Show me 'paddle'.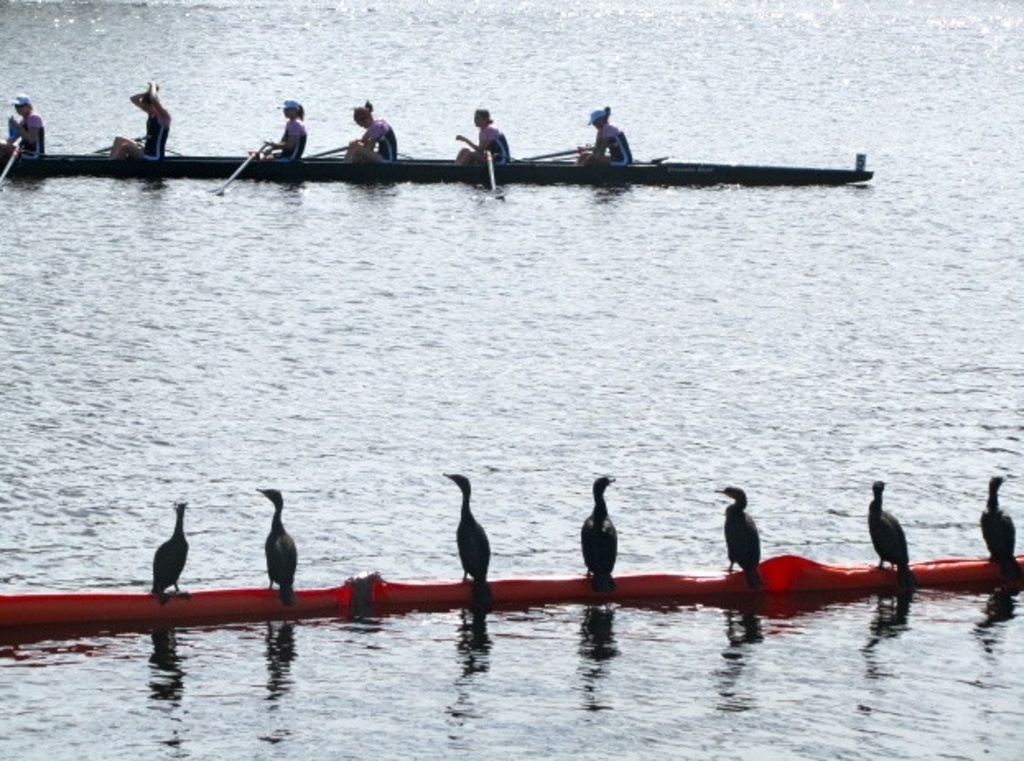
'paddle' is here: select_region(89, 125, 145, 158).
